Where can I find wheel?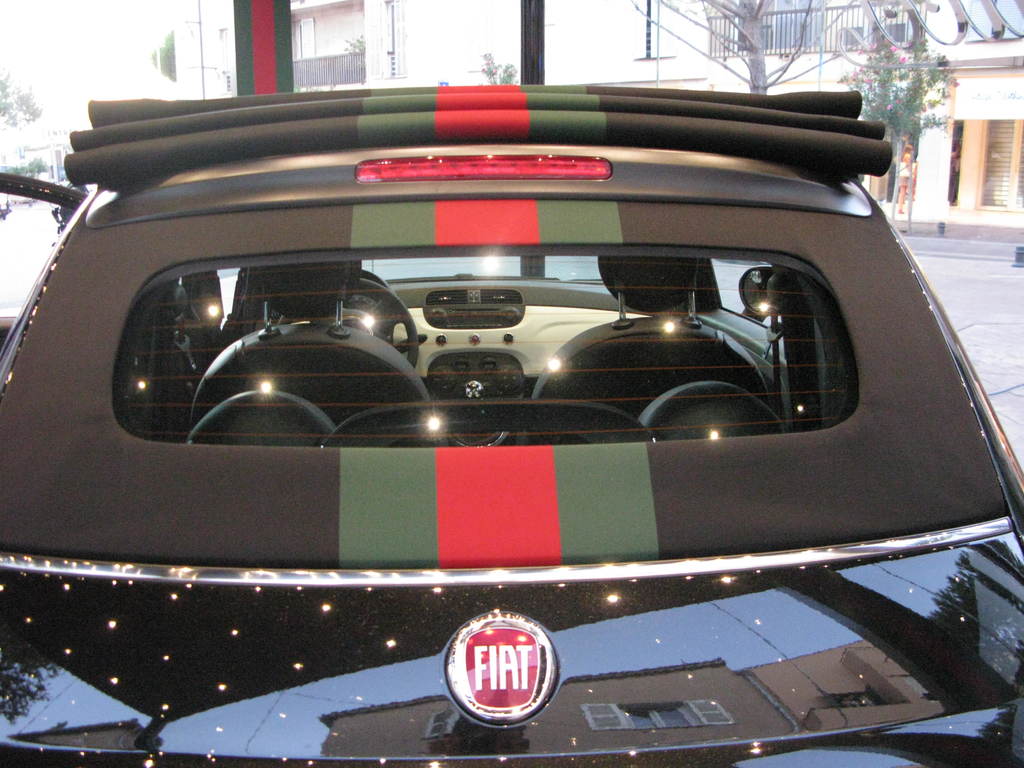
You can find it at [340, 277, 419, 367].
